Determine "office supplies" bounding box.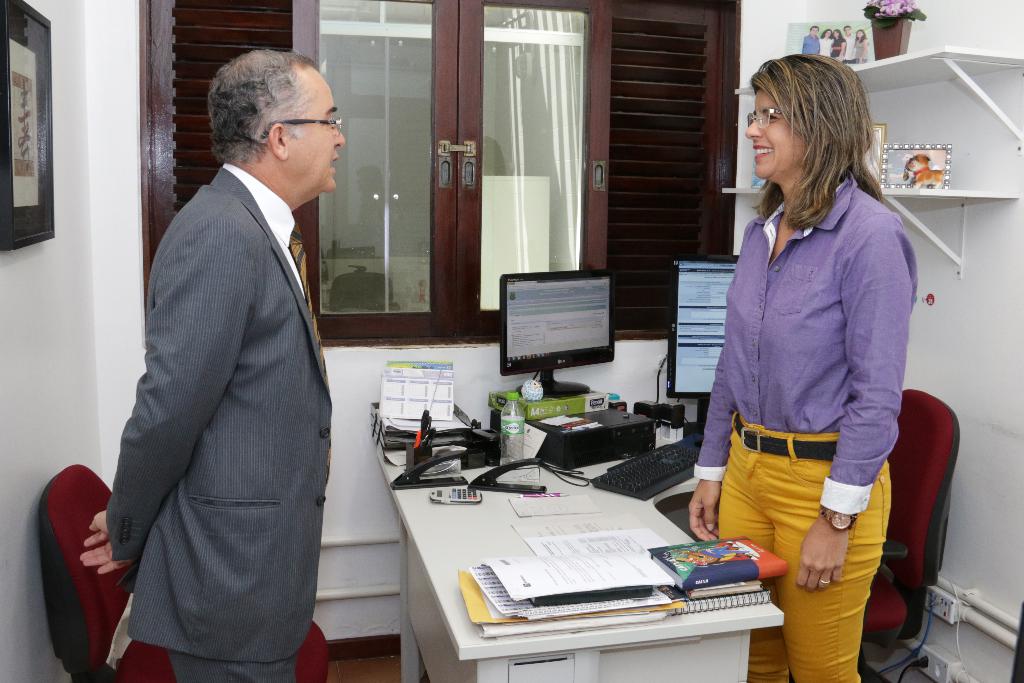
Determined: box=[415, 418, 438, 447].
